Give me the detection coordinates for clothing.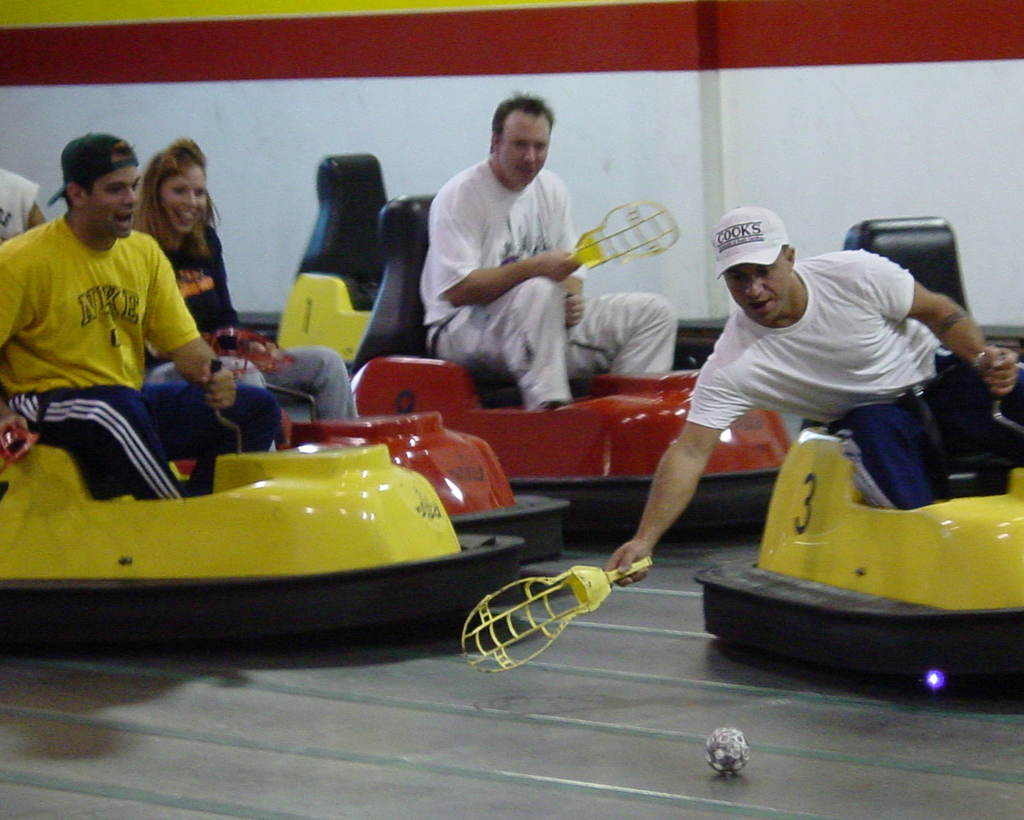
(x1=161, y1=221, x2=352, y2=424).
